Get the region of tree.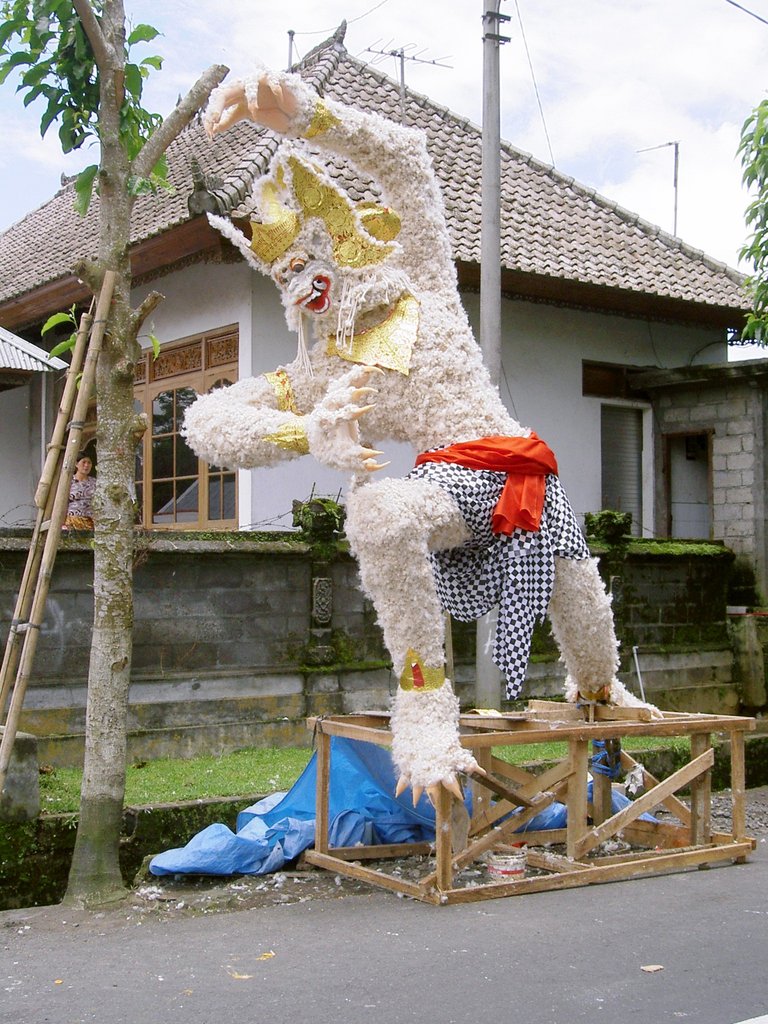
bbox=[0, 0, 162, 902].
